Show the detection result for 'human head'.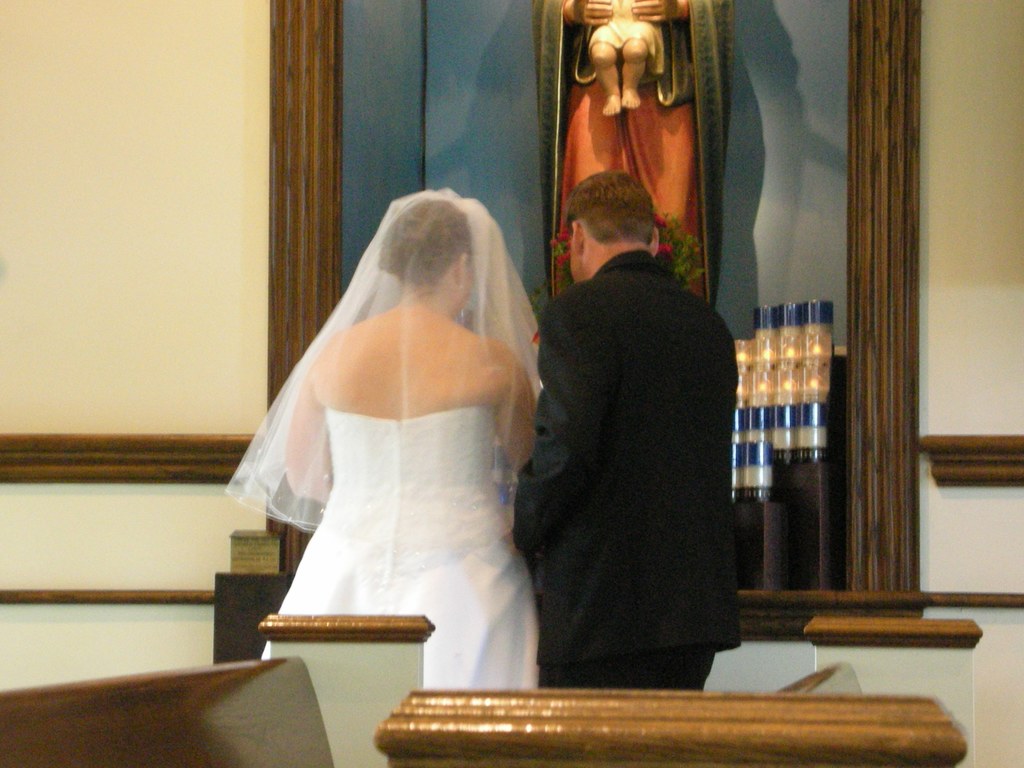
<box>390,196,477,315</box>.
